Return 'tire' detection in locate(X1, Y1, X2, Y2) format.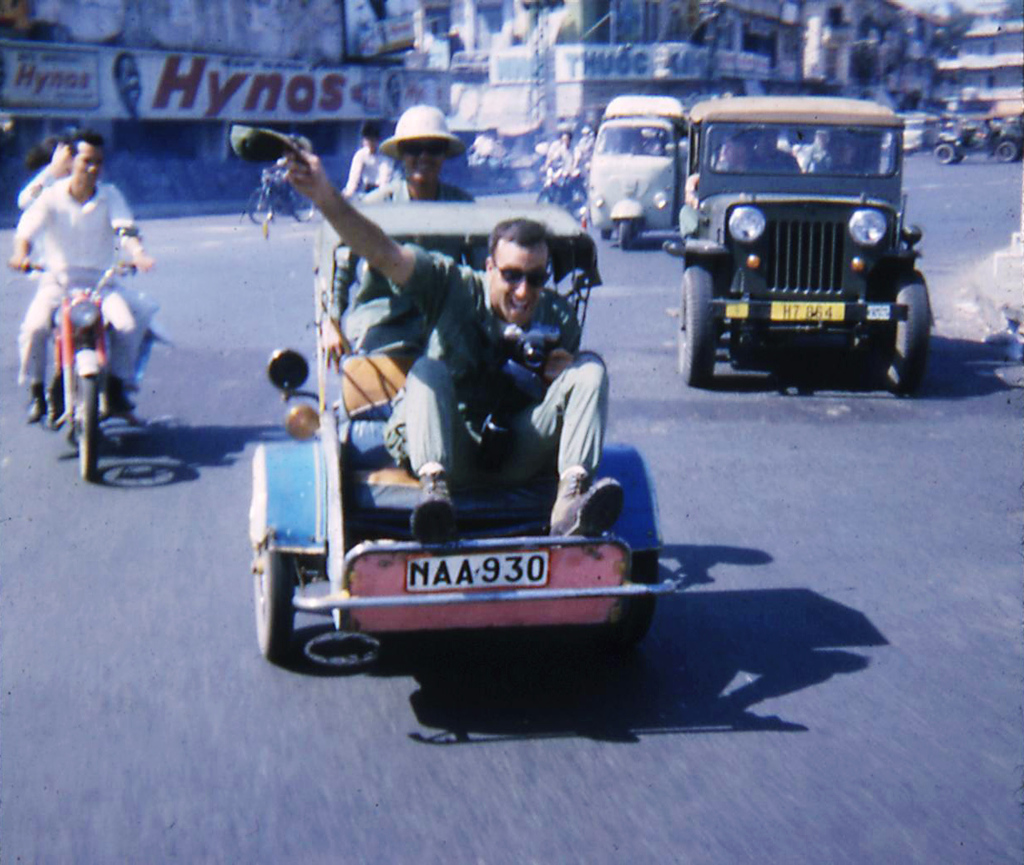
locate(601, 229, 613, 240).
